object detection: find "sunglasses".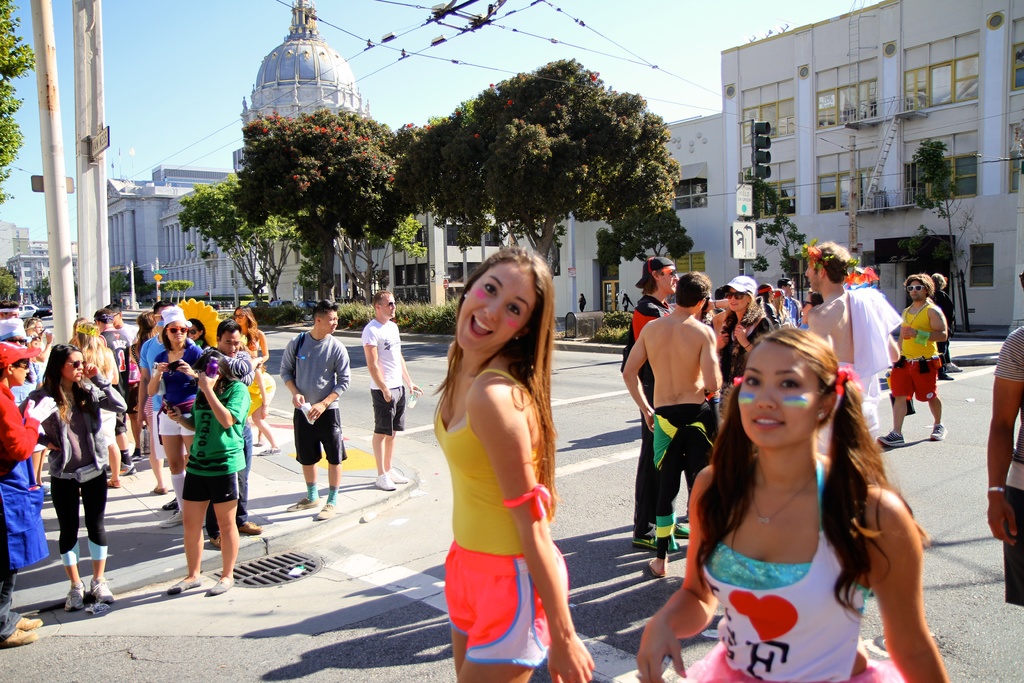
bbox=[380, 302, 396, 308].
